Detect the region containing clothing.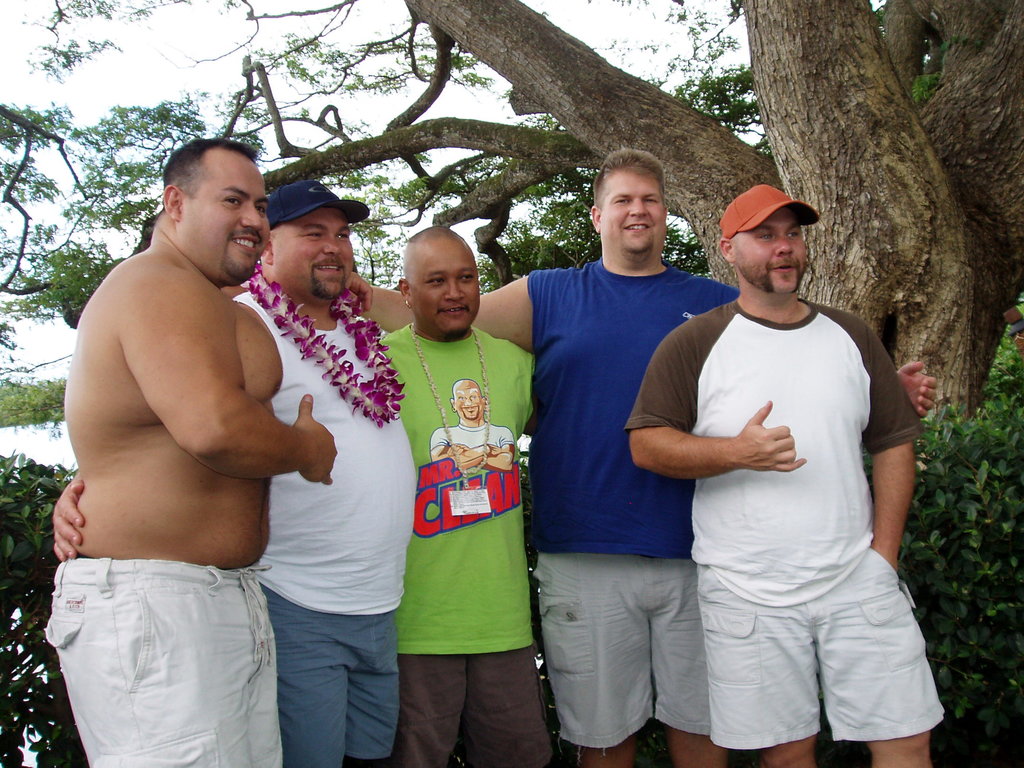
x1=250 y1=291 x2=416 y2=767.
